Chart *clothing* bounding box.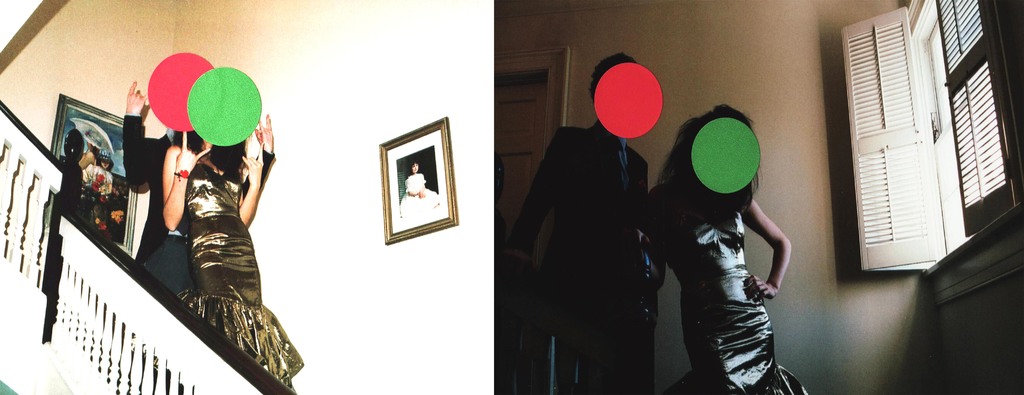
Charted: [x1=177, y1=161, x2=306, y2=392].
